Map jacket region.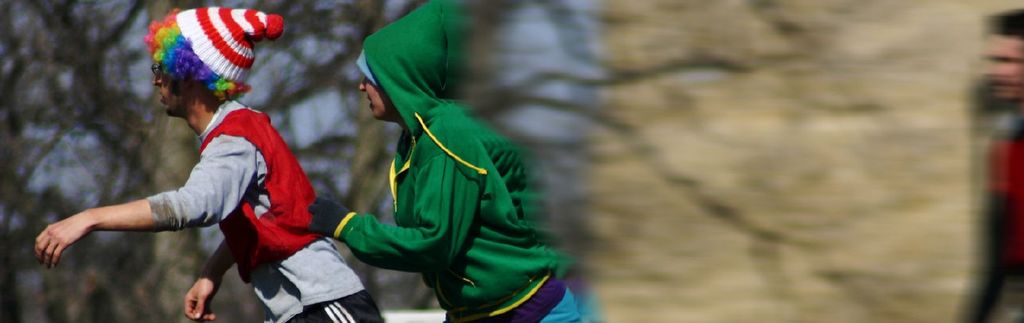
Mapped to BBox(337, 0, 566, 322).
